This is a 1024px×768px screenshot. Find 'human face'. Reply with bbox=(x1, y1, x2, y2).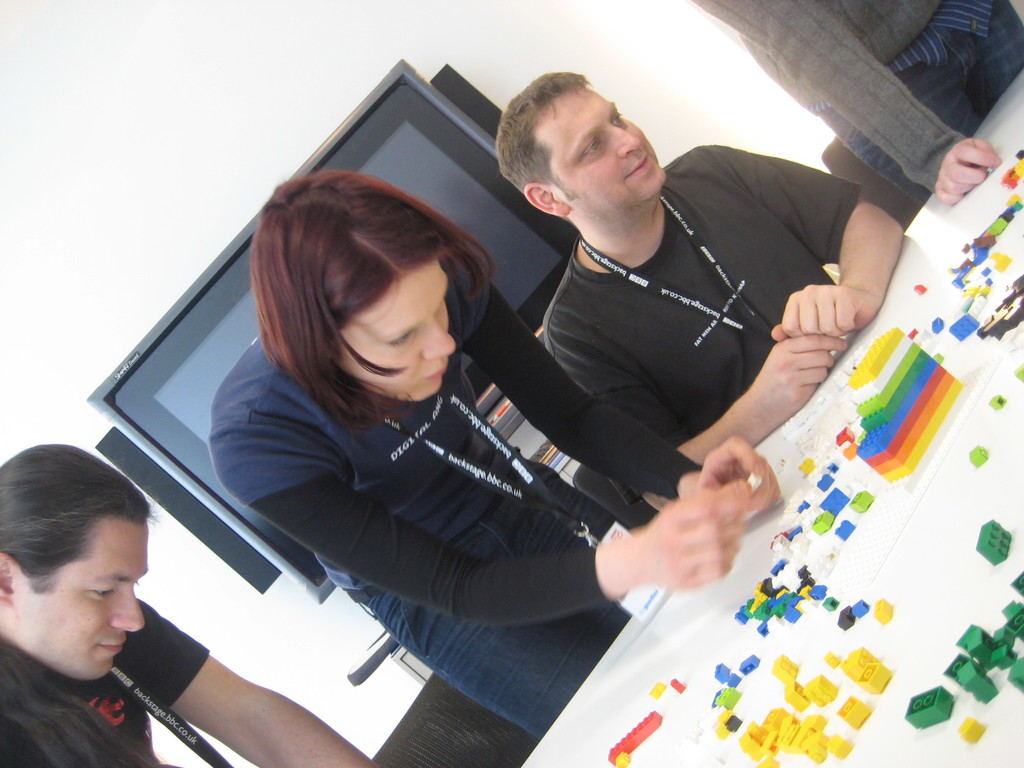
bbox=(335, 262, 456, 397).
